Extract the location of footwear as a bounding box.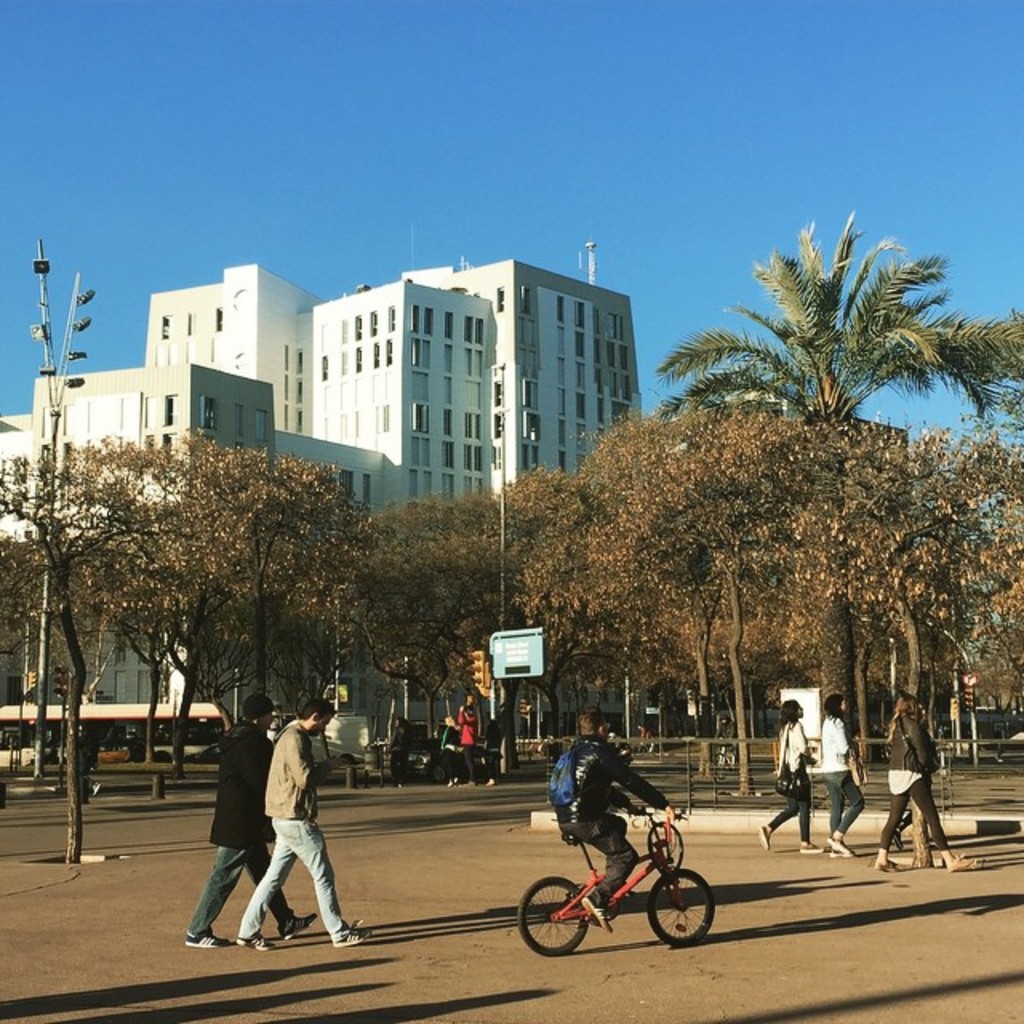
pyautogui.locateOnScreen(826, 835, 854, 853).
